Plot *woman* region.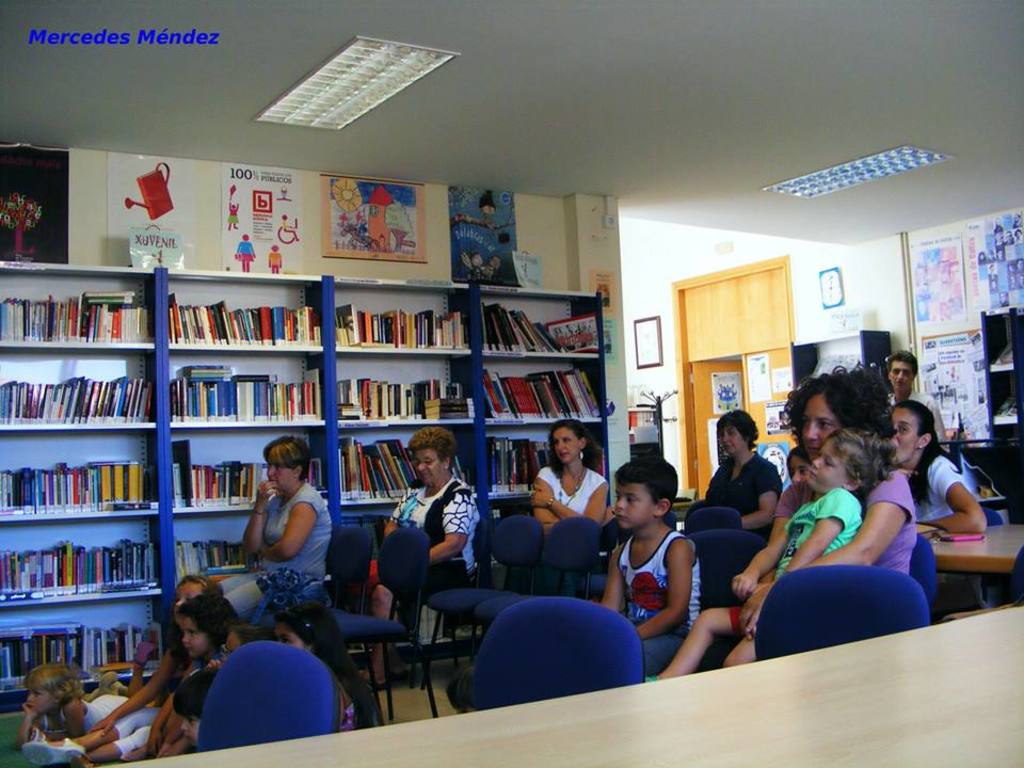
Plotted at BBox(690, 409, 794, 540).
